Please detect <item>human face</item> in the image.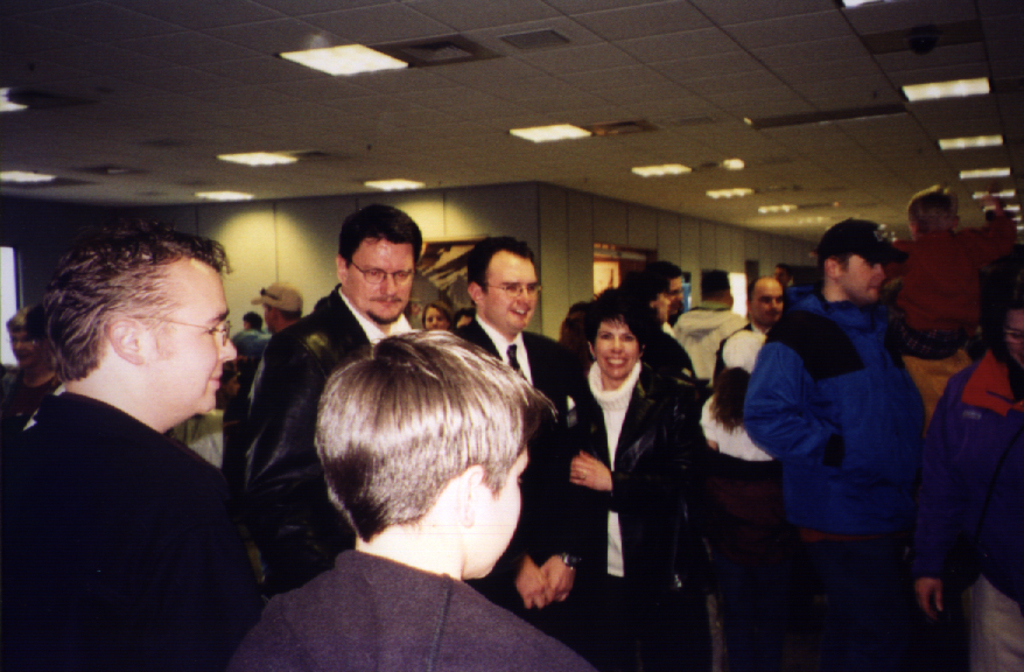
detection(588, 317, 636, 373).
